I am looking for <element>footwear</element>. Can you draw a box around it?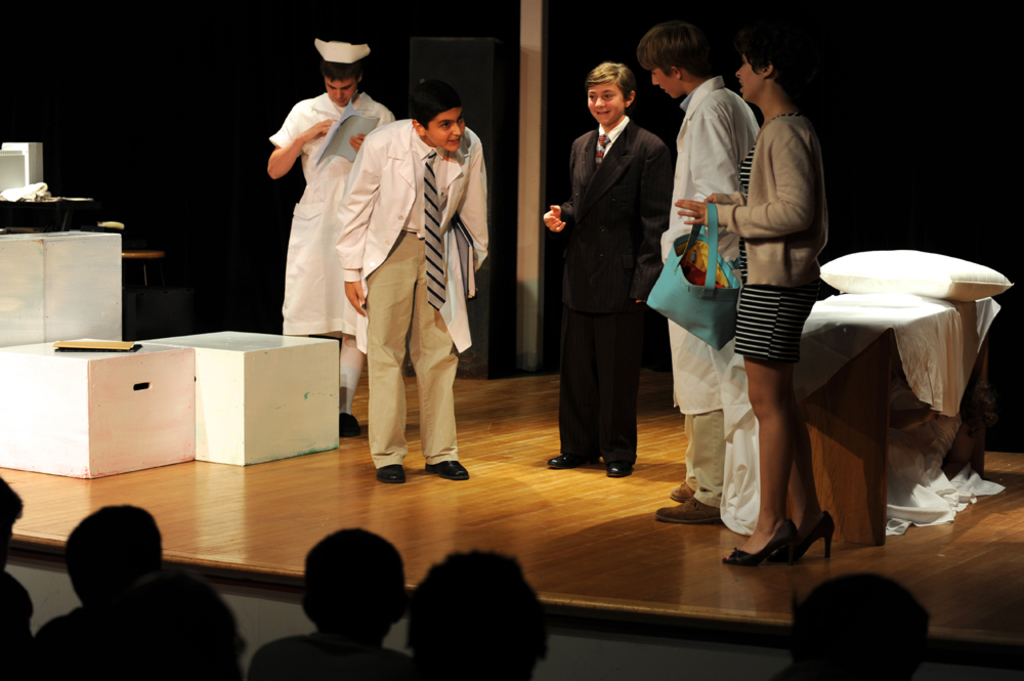
Sure, the bounding box is Rect(653, 501, 727, 520).
